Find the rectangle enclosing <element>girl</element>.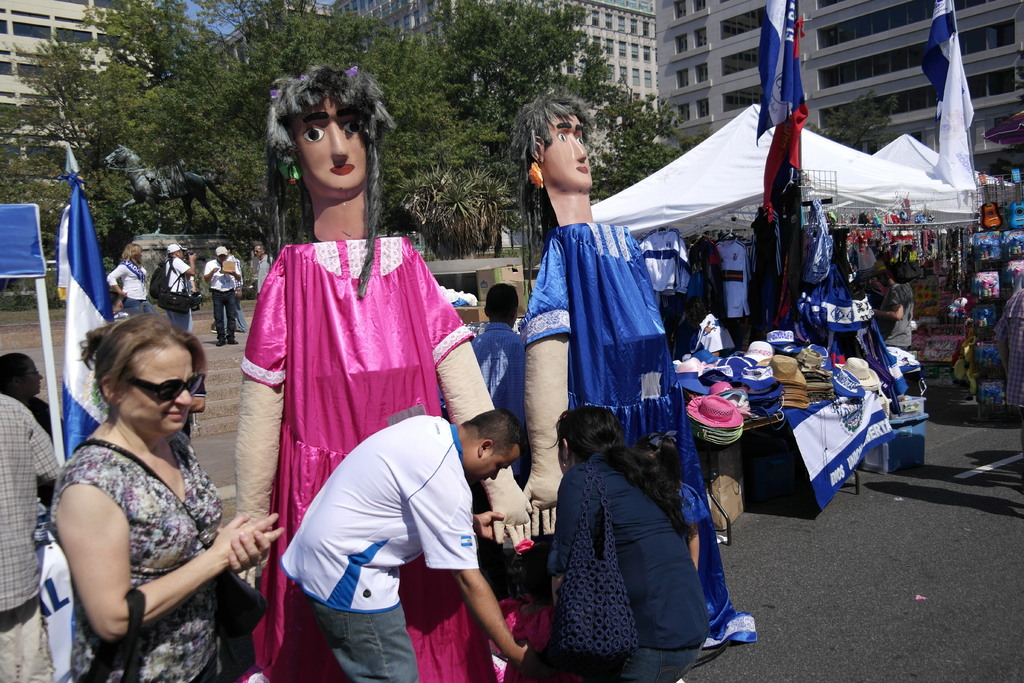
628 432 757 641.
